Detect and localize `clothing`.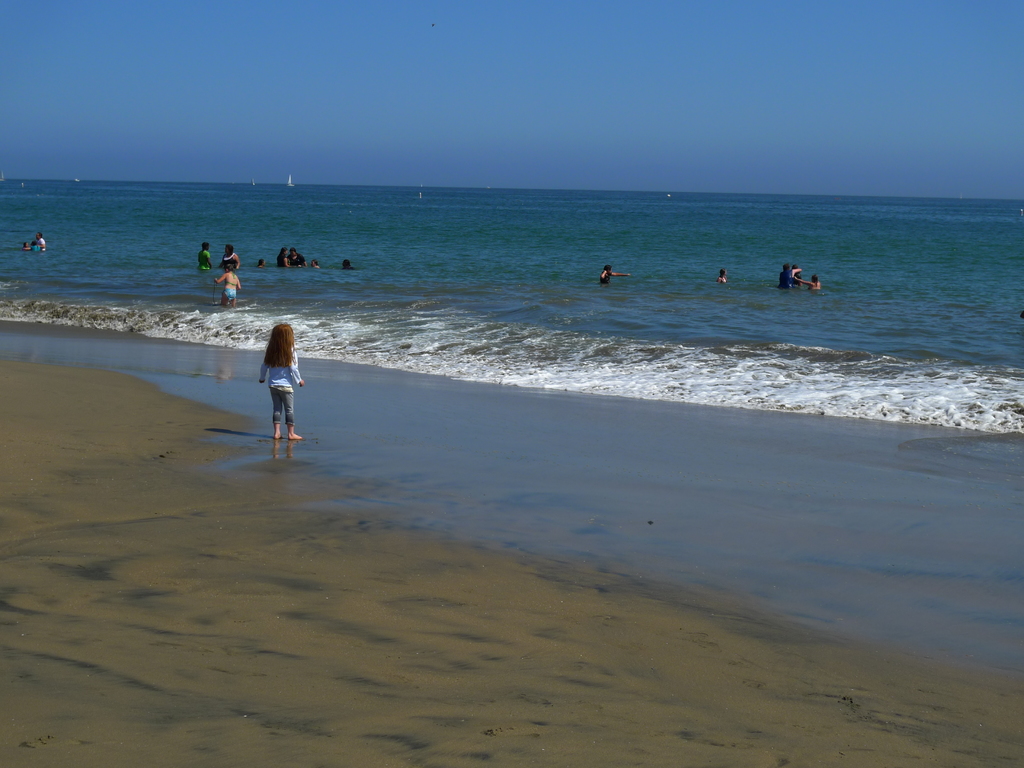
Localized at 596,271,611,284.
